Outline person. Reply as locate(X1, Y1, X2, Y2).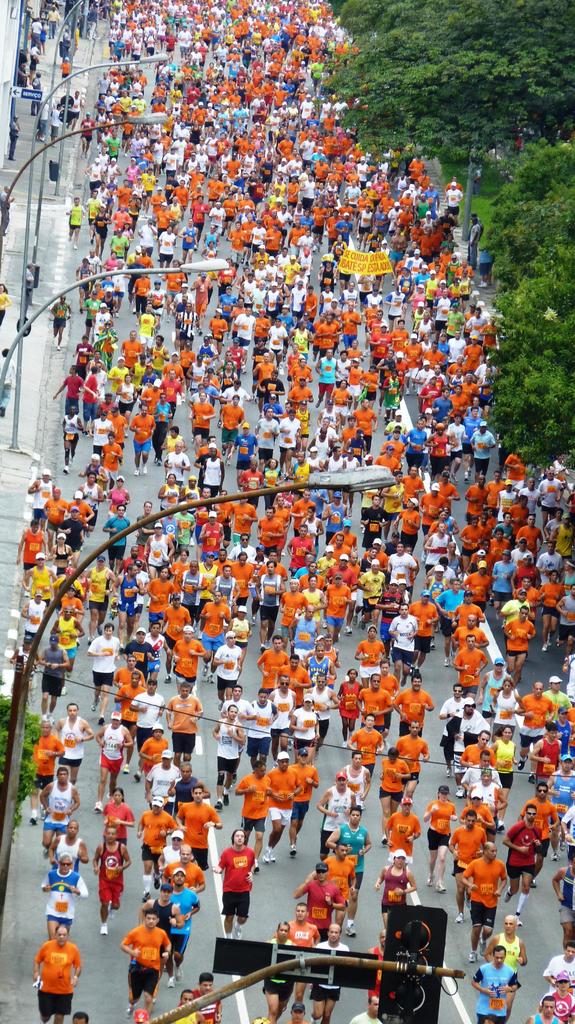
locate(549, 973, 574, 1020).
